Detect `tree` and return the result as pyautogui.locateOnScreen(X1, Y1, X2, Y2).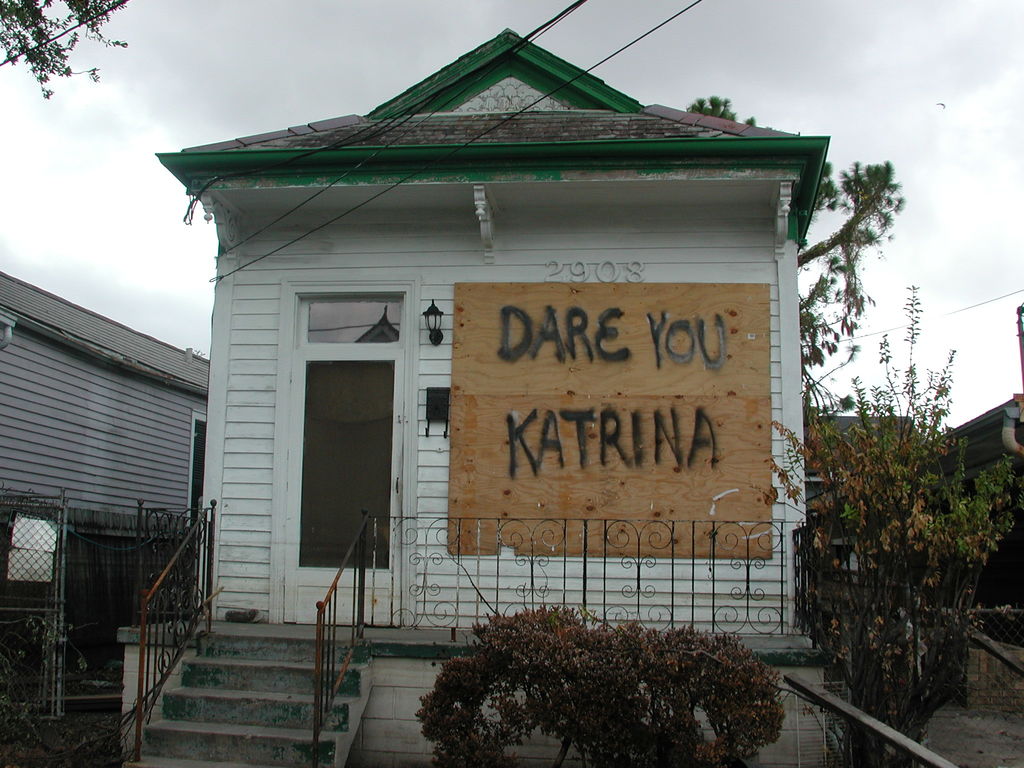
pyautogui.locateOnScreen(0, 0, 132, 101).
